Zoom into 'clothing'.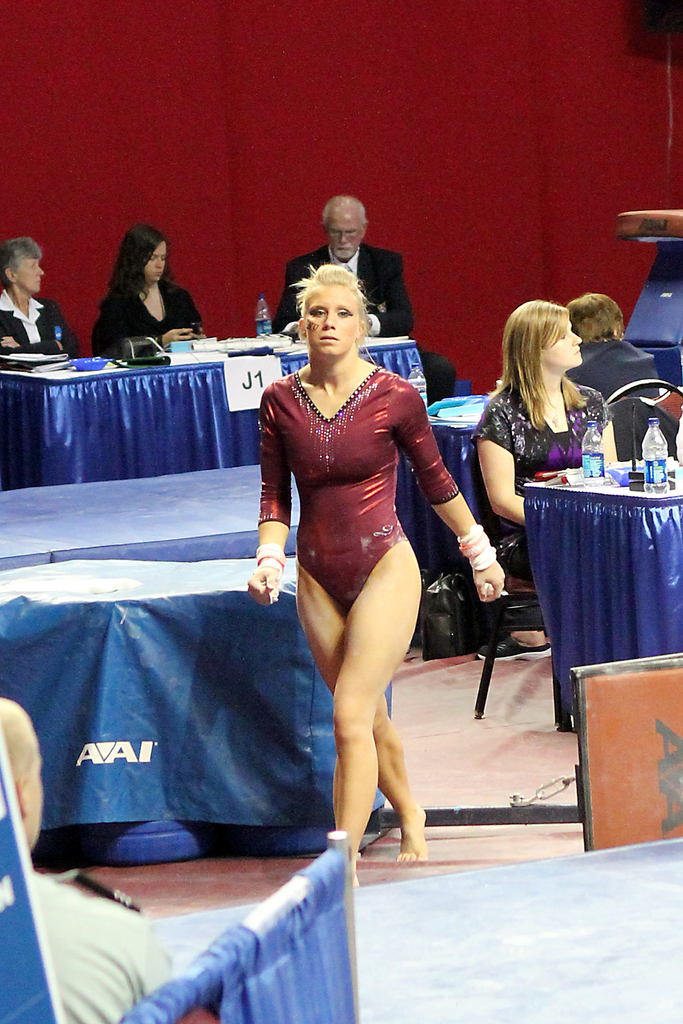
Zoom target: [left=96, top=280, right=186, bottom=342].
